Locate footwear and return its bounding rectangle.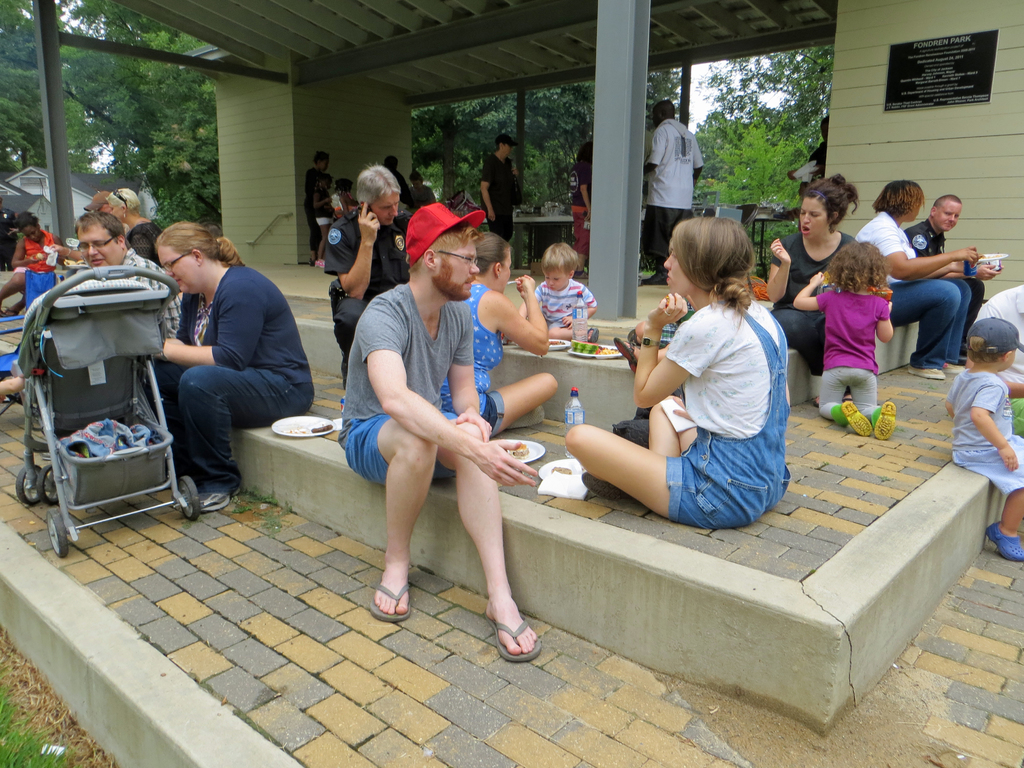
[left=946, top=358, right=962, bottom=374].
